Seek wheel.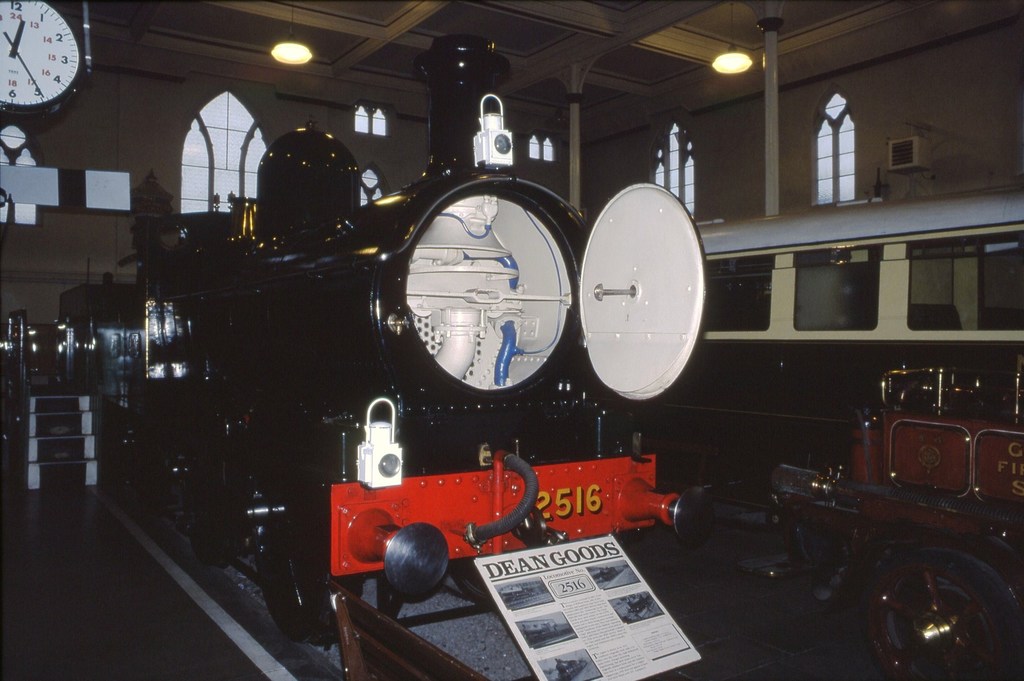
858, 539, 1013, 668.
